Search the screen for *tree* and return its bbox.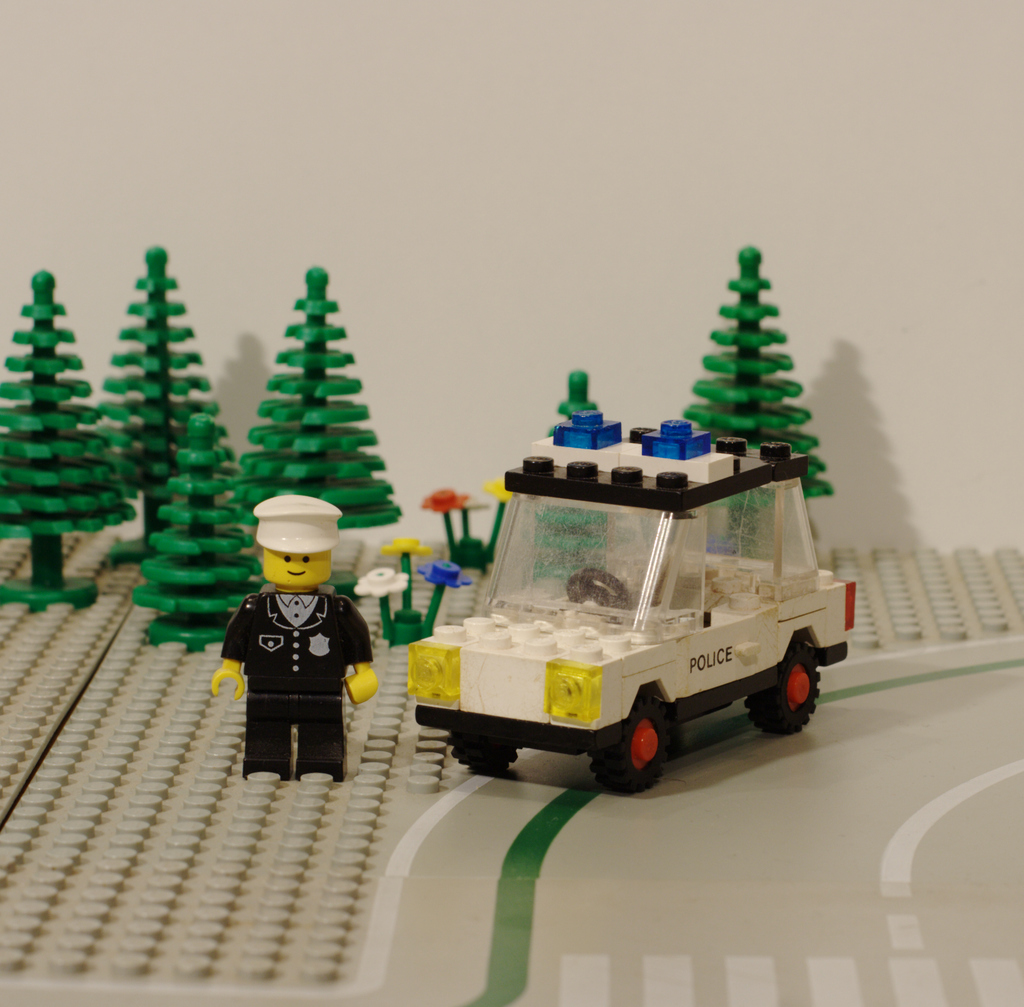
Found: Rect(124, 410, 271, 654).
